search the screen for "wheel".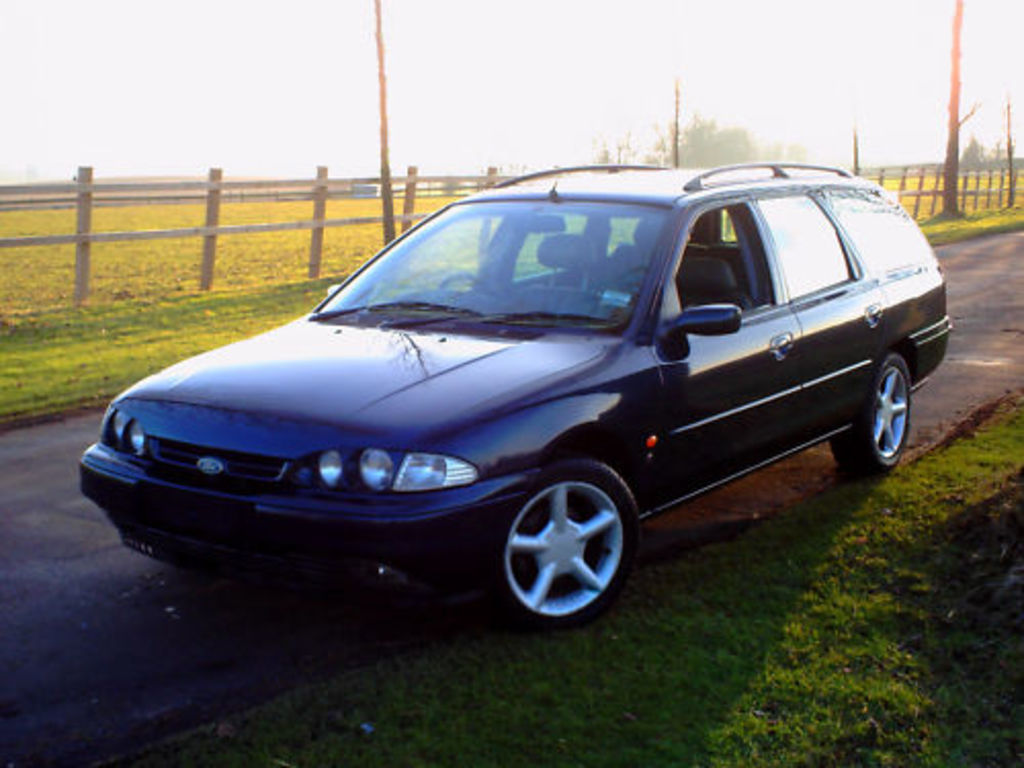
Found at BBox(834, 352, 911, 477).
